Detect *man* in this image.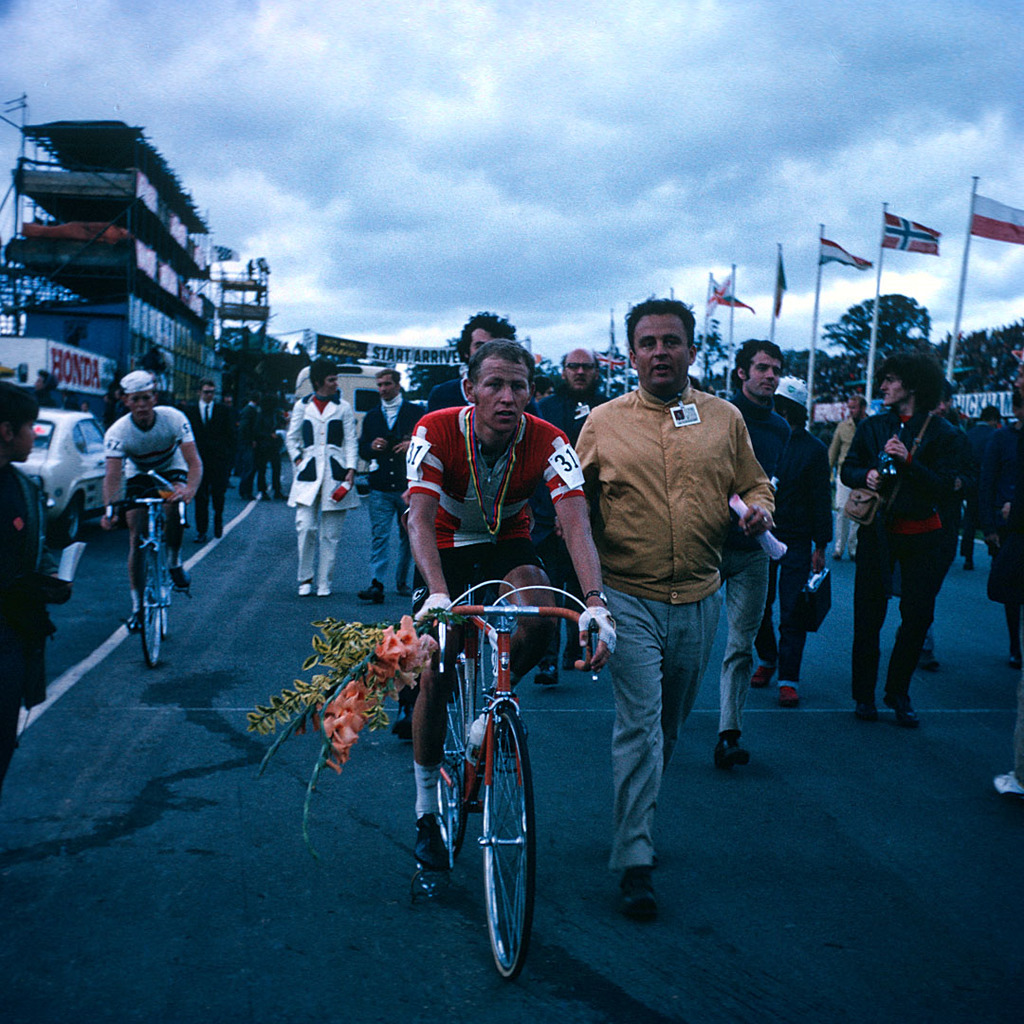
Detection: [left=394, top=338, right=621, bottom=899].
